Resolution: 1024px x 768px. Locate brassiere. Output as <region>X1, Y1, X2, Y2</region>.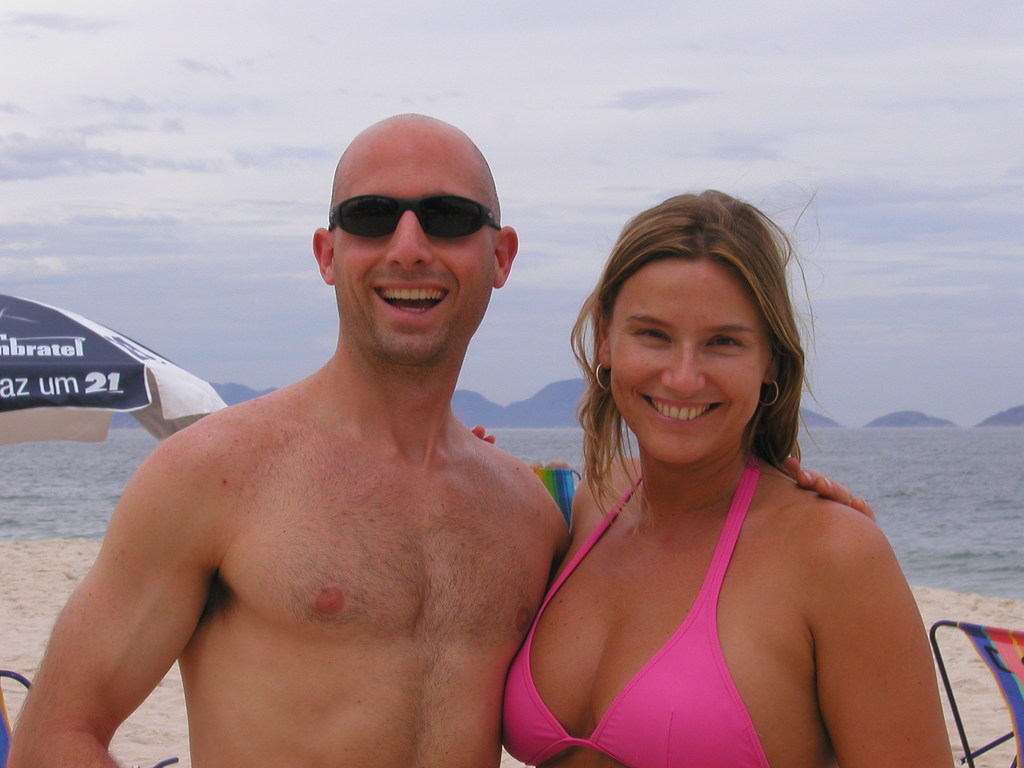
<region>555, 463, 796, 753</region>.
